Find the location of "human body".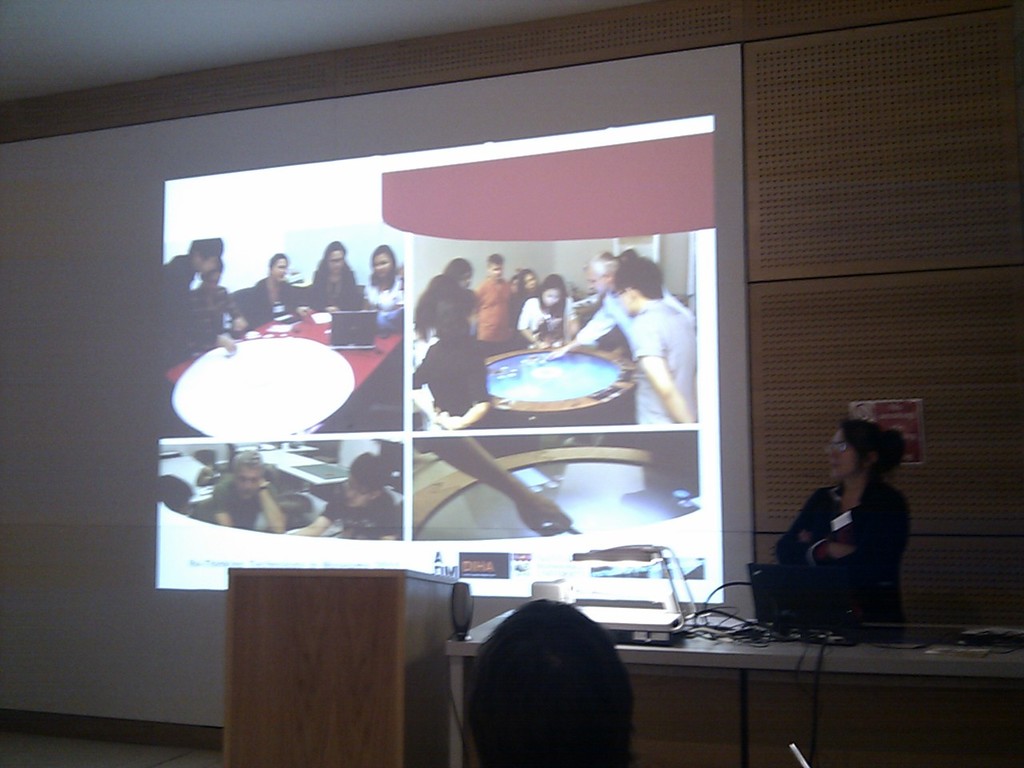
Location: [191, 266, 236, 310].
